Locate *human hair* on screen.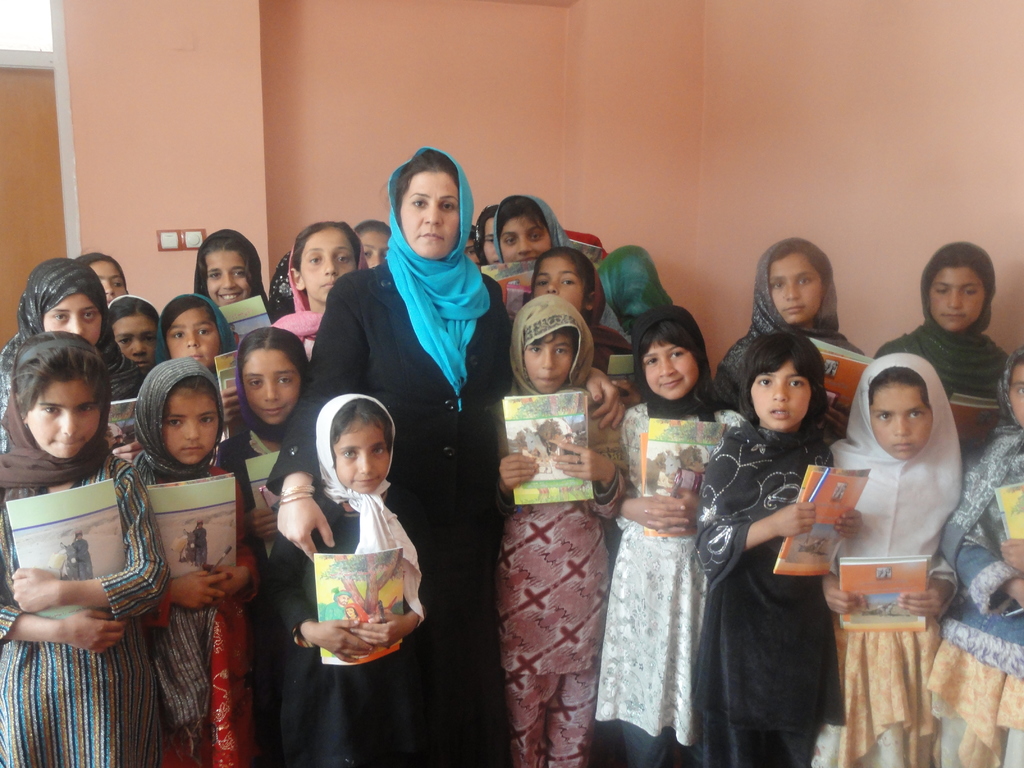
On screen at <bbox>109, 296, 155, 332</bbox>.
